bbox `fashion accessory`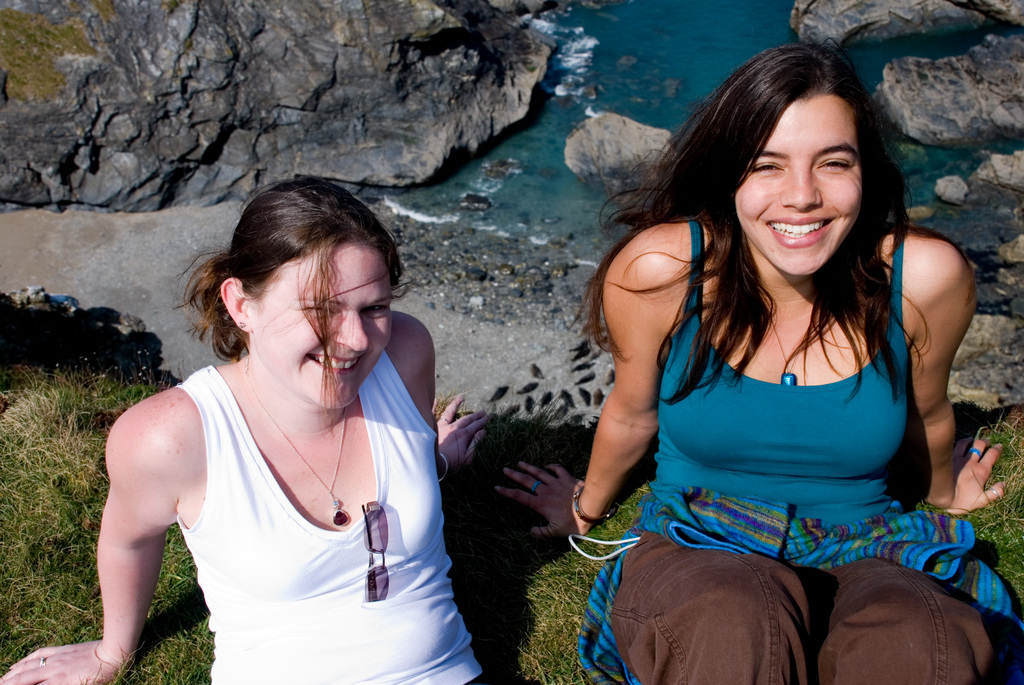
x1=241 y1=354 x2=350 y2=528
